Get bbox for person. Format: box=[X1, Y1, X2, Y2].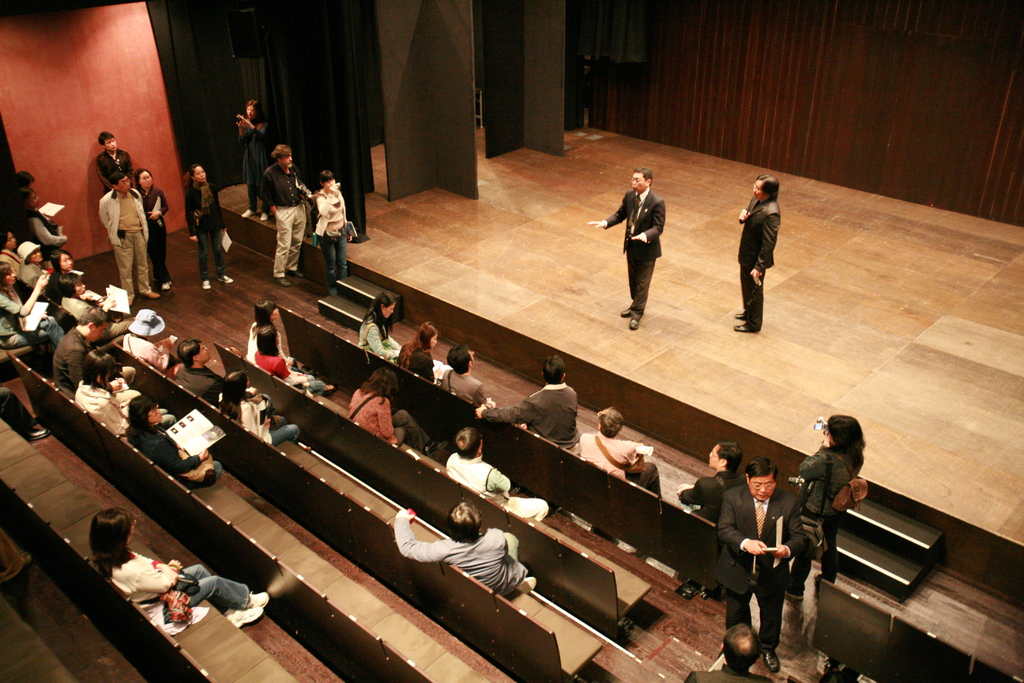
box=[340, 367, 448, 458].
